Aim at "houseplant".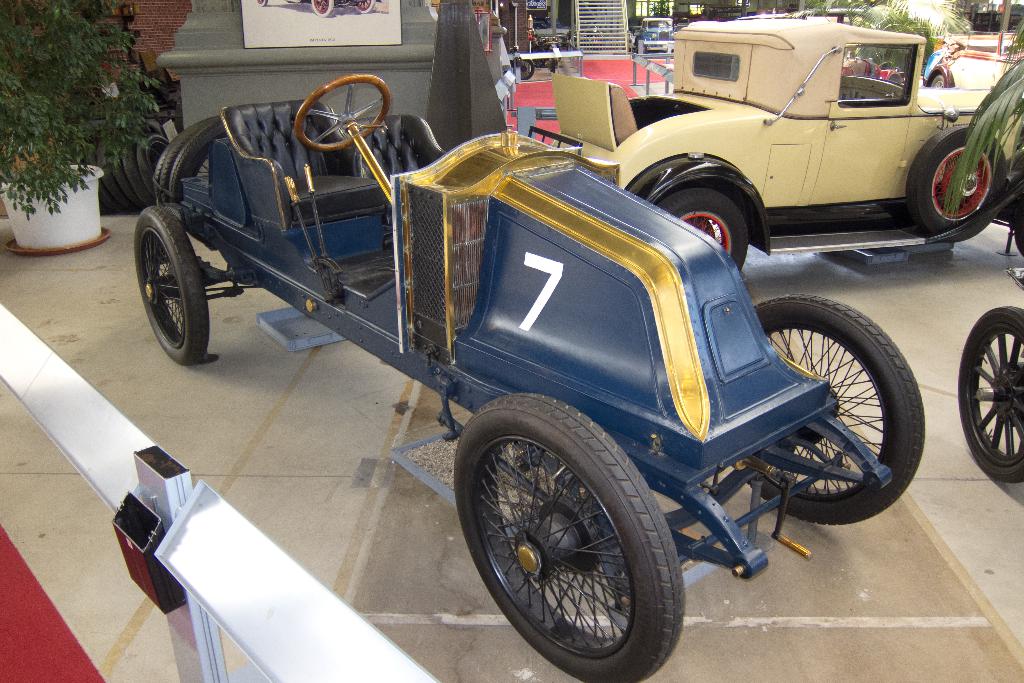
Aimed at 0:0:162:250.
